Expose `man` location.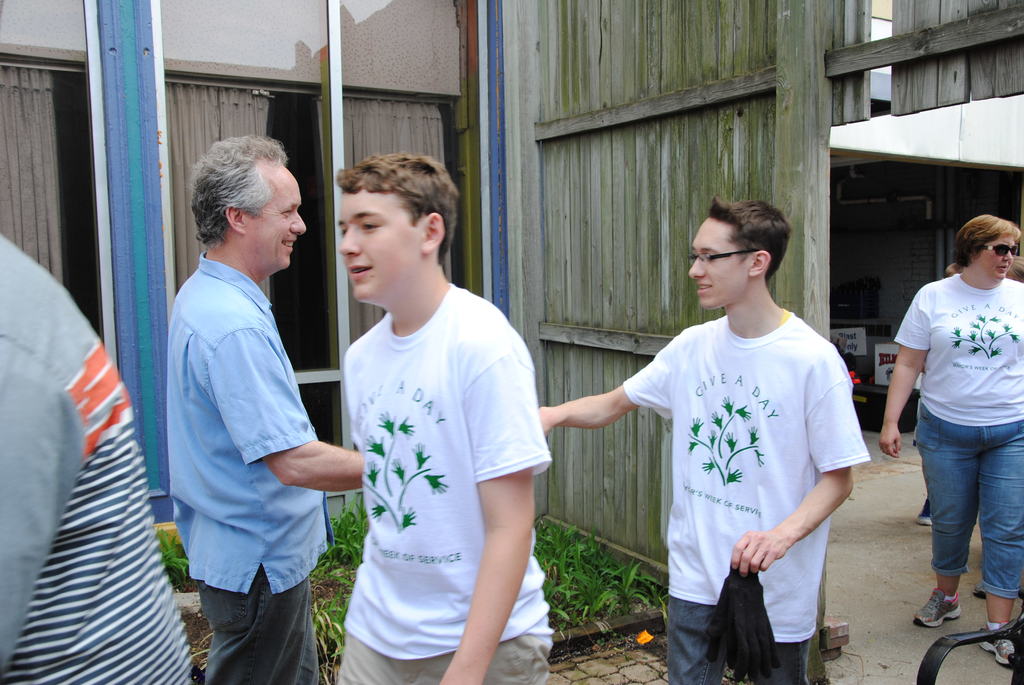
Exposed at <bbox>159, 107, 342, 684</bbox>.
